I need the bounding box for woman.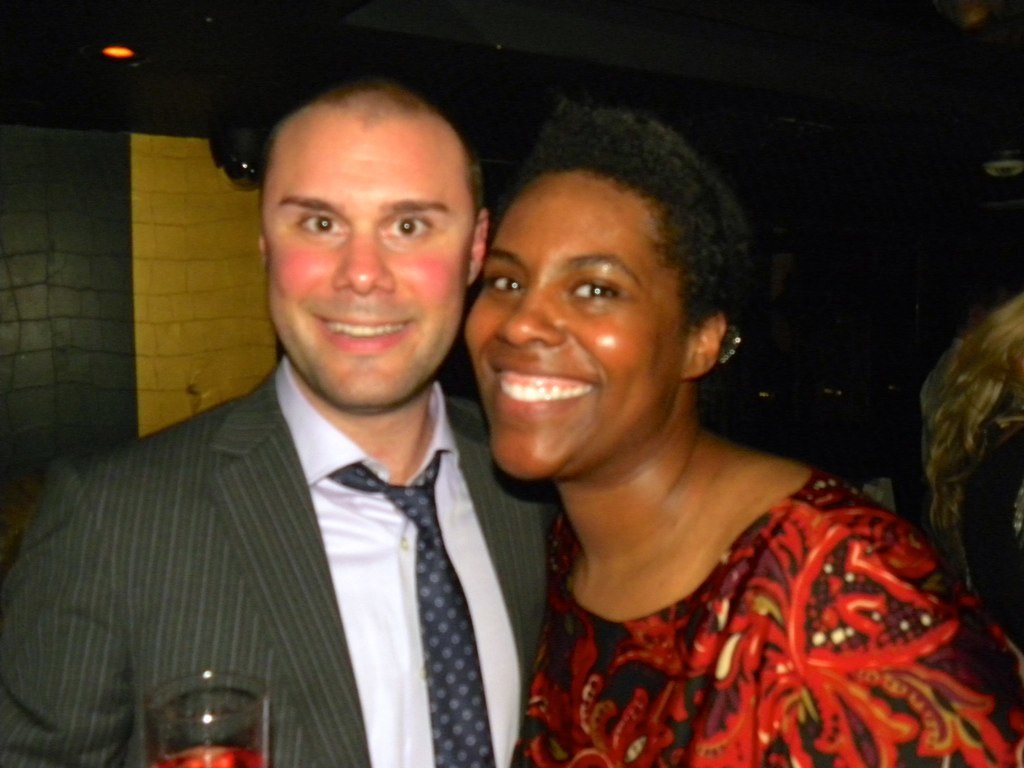
Here it is: x1=462, y1=100, x2=1023, y2=767.
